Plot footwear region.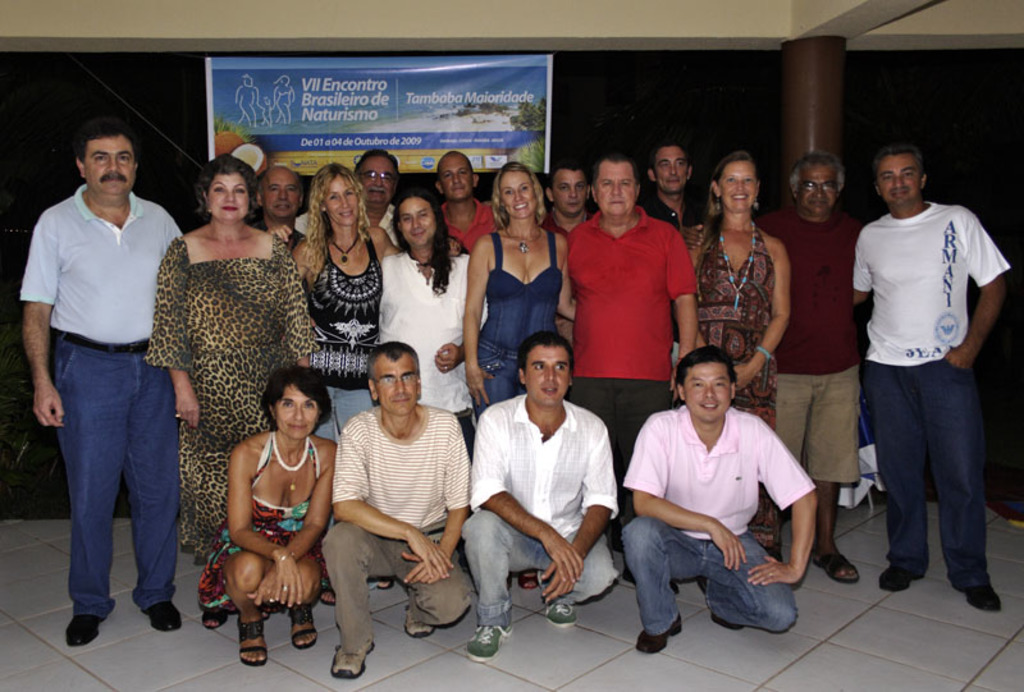
Plotted at [x1=143, y1=604, x2=184, y2=631].
